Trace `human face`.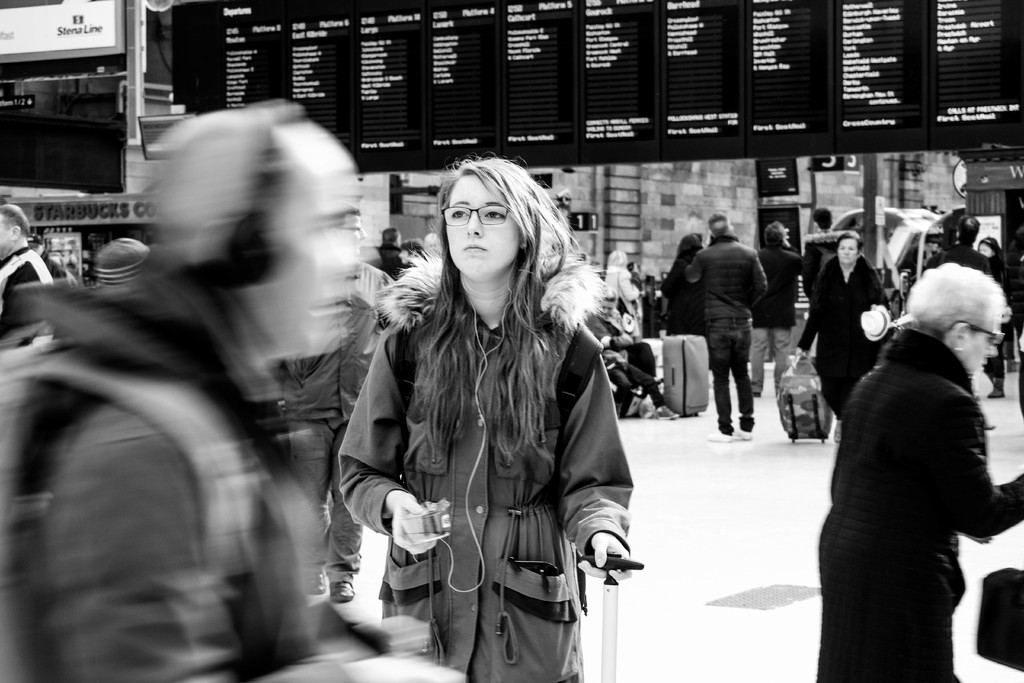
Traced to <region>962, 330, 996, 372</region>.
